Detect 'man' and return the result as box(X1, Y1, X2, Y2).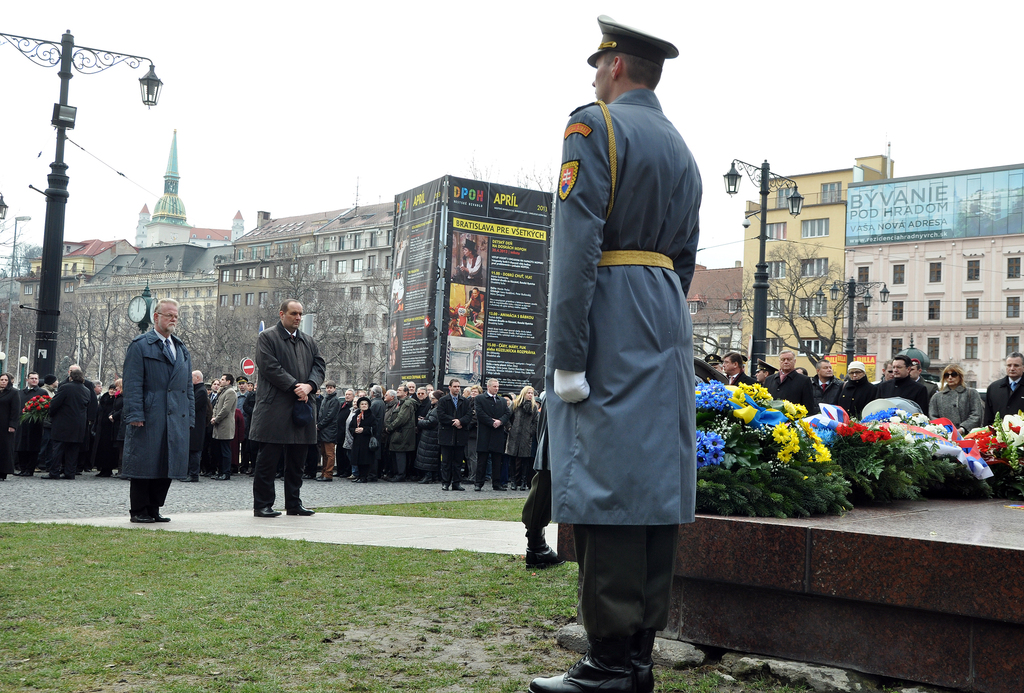
box(208, 377, 218, 404).
